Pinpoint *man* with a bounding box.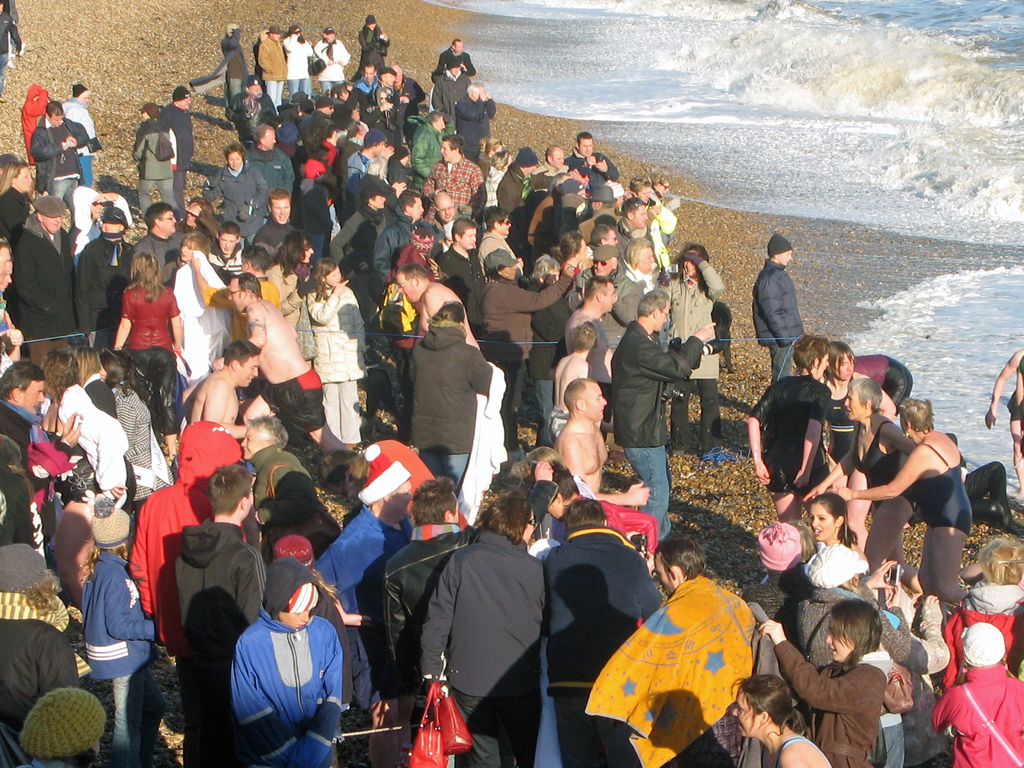
detection(248, 124, 301, 193).
